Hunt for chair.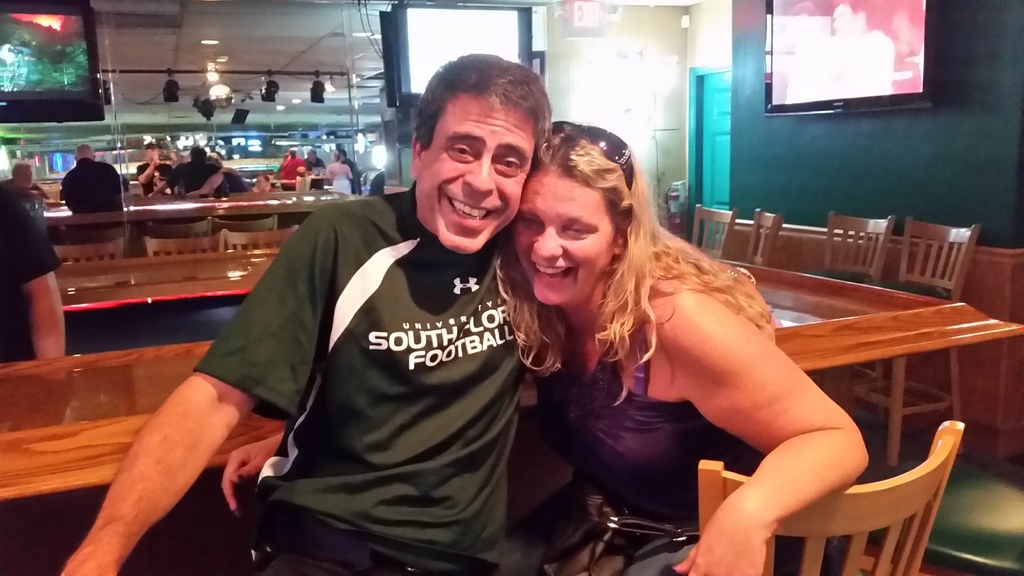
Hunted down at region(852, 458, 1023, 575).
